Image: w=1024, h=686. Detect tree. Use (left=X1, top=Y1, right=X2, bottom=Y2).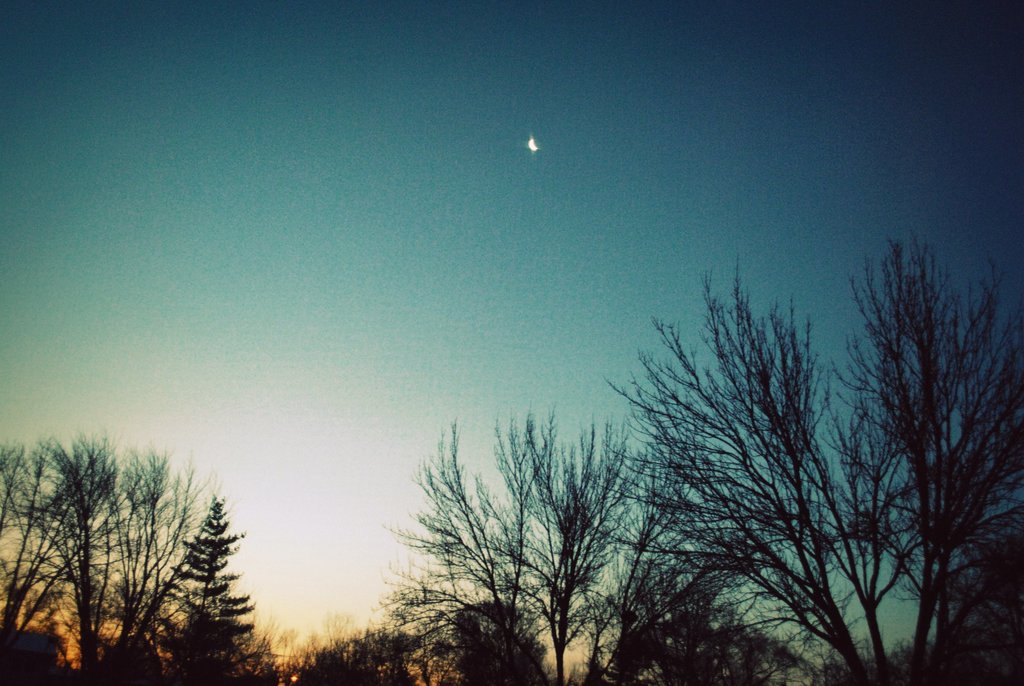
(left=0, top=427, right=211, bottom=685).
